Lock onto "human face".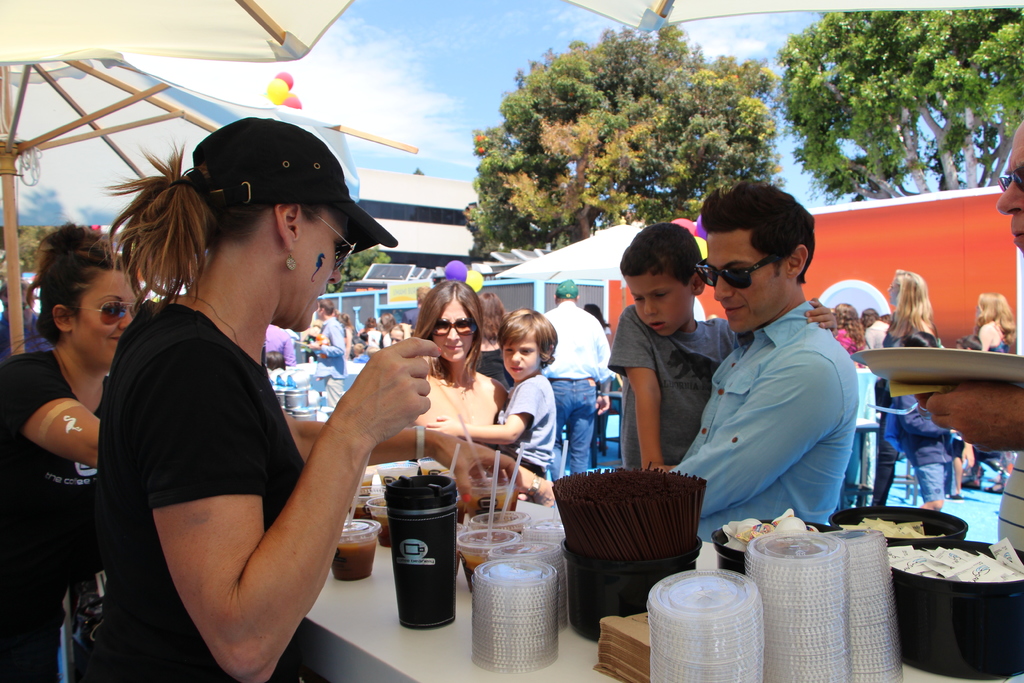
Locked: 991, 123, 1023, 247.
